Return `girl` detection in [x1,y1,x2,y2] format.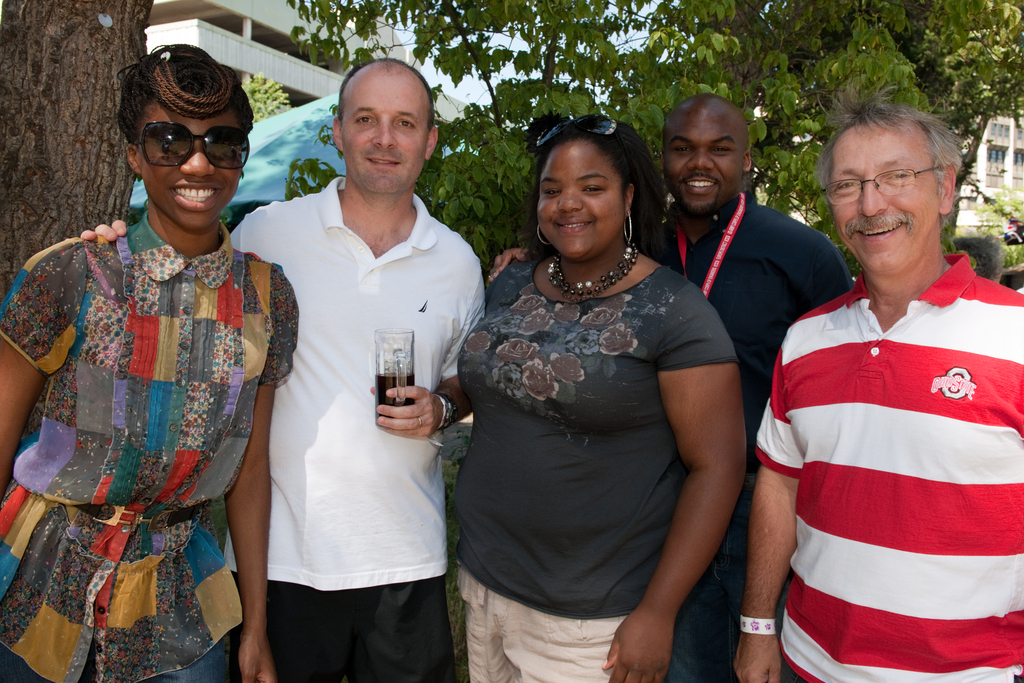
[0,37,288,682].
